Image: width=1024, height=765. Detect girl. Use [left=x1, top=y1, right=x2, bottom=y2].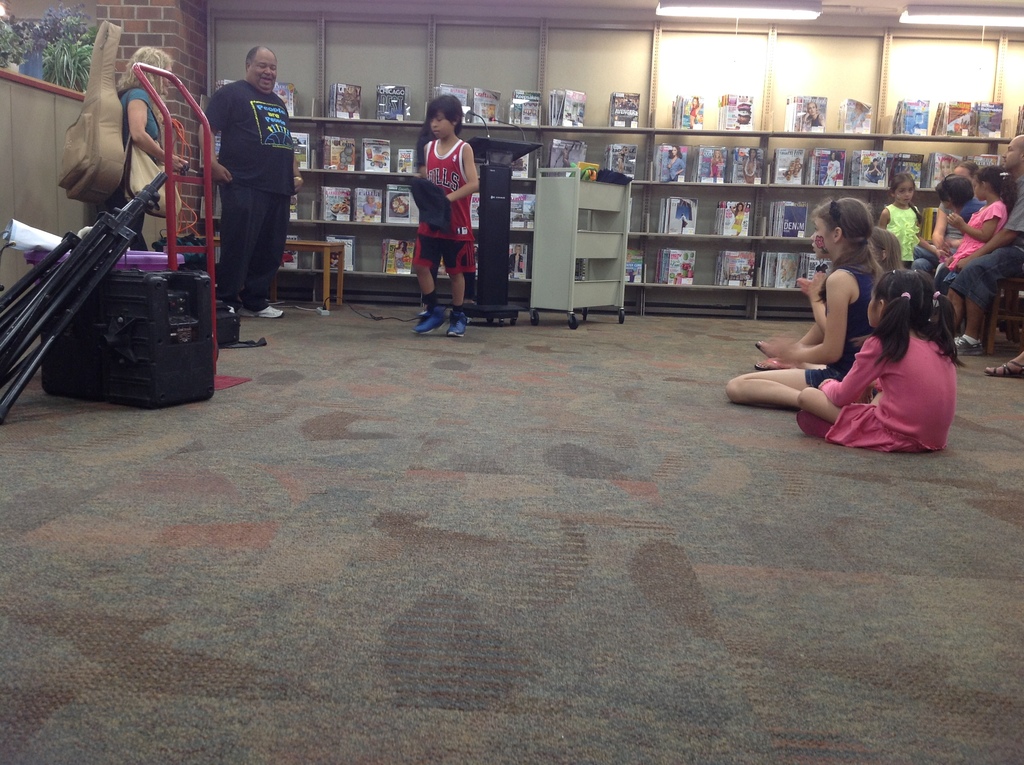
[left=938, top=166, right=1016, bottom=335].
